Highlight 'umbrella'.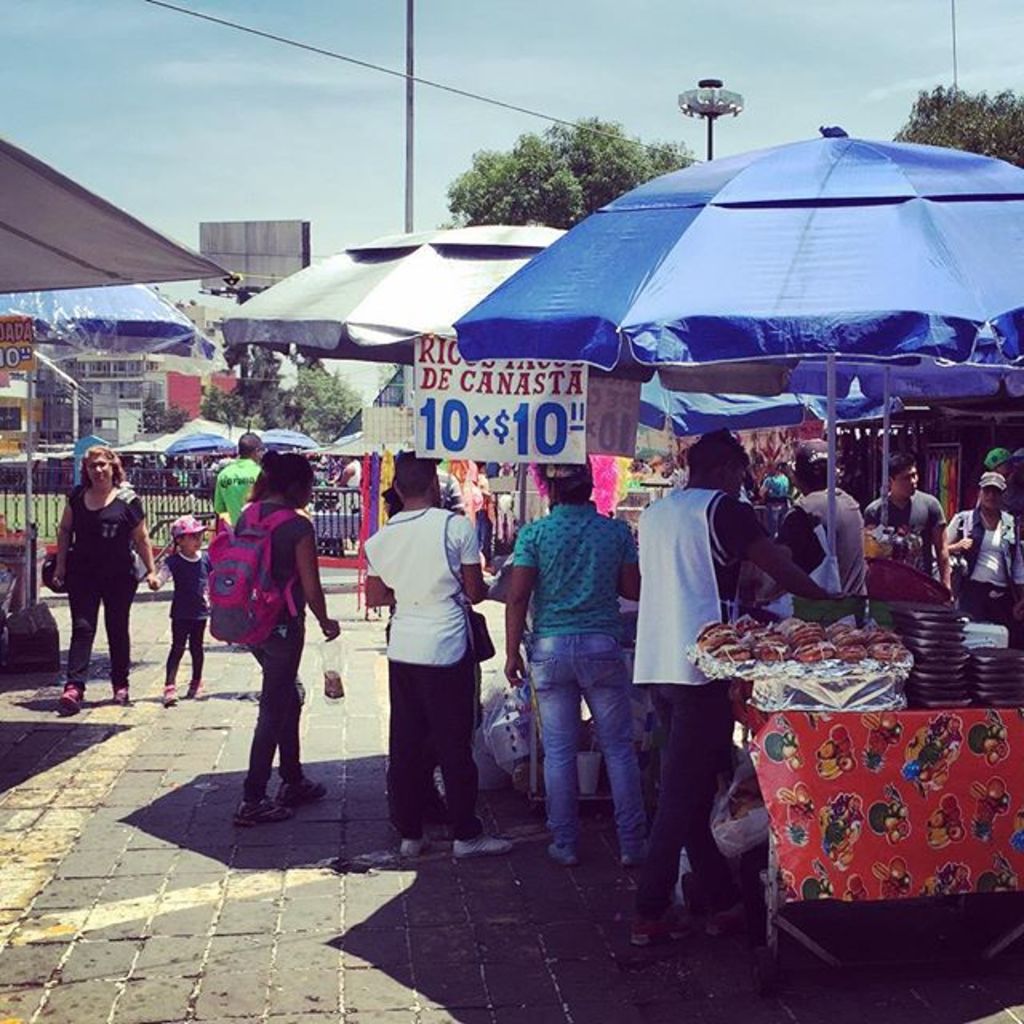
Highlighted region: <region>448, 117, 1022, 606</region>.
